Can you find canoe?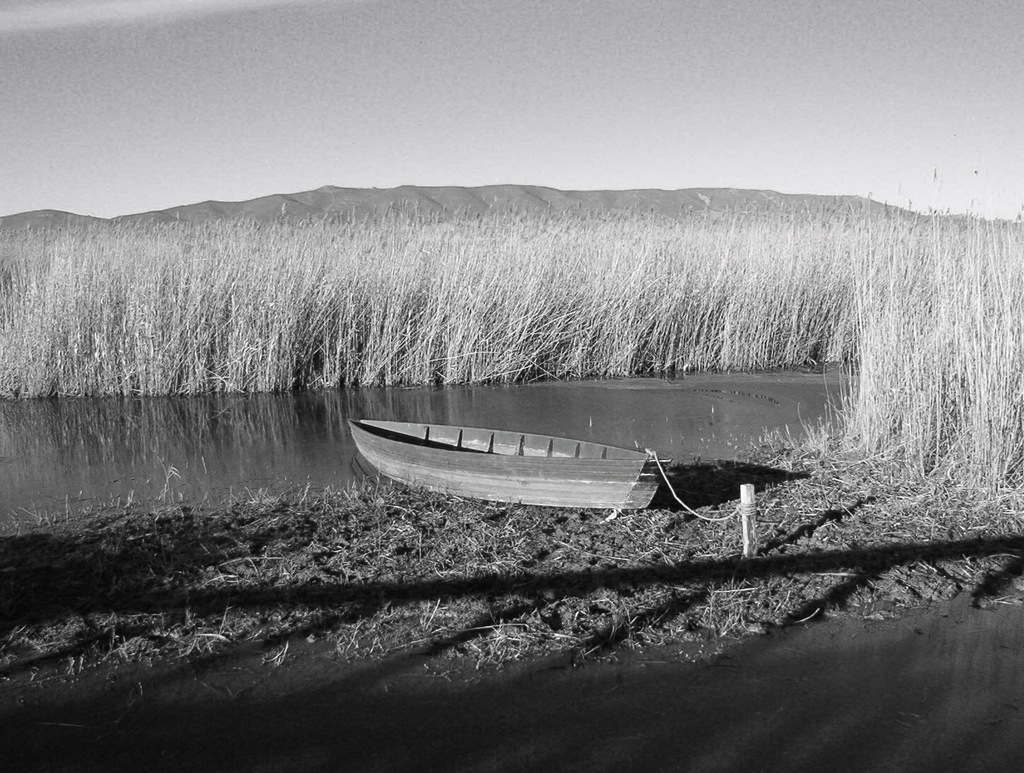
Yes, bounding box: {"x1": 353, "y1": 413, "x2": 666, "y2": 487}.
